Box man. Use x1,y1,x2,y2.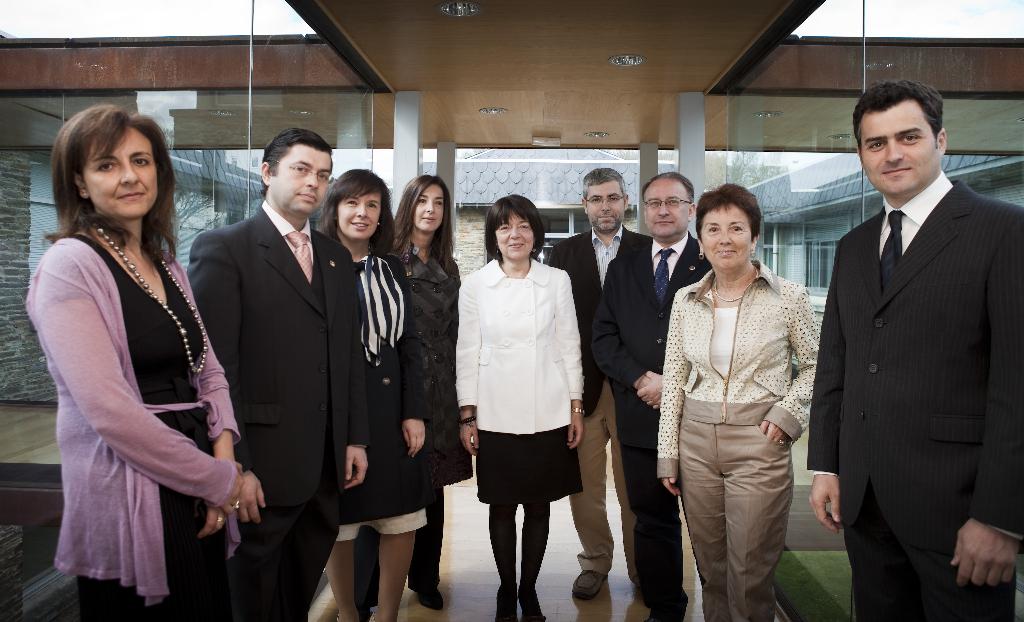
805,51,1011,621.
